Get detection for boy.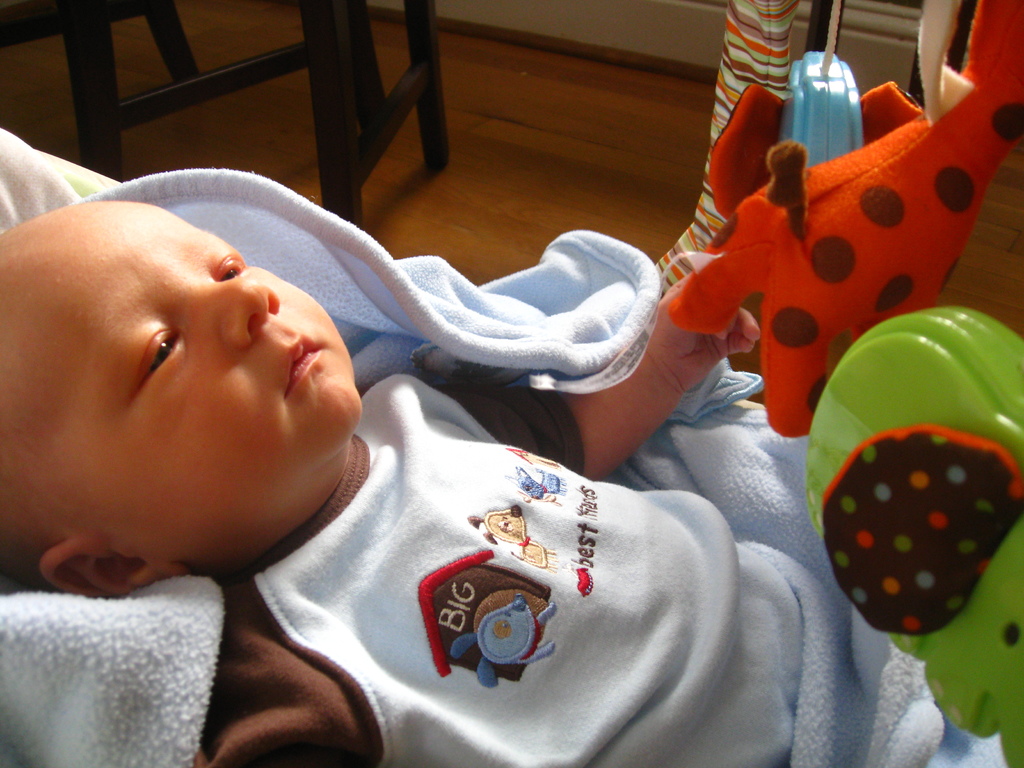
Detection: detection(35, 109, 833, 756).
